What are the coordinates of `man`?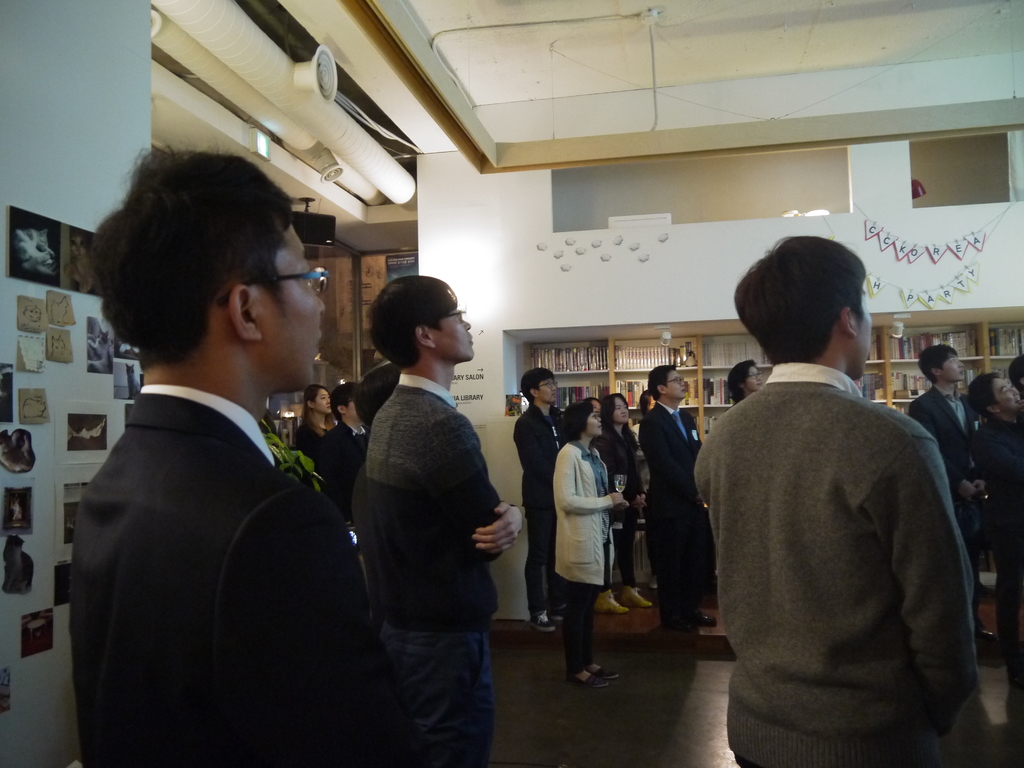
bbox(66, 144, 403, 767).
